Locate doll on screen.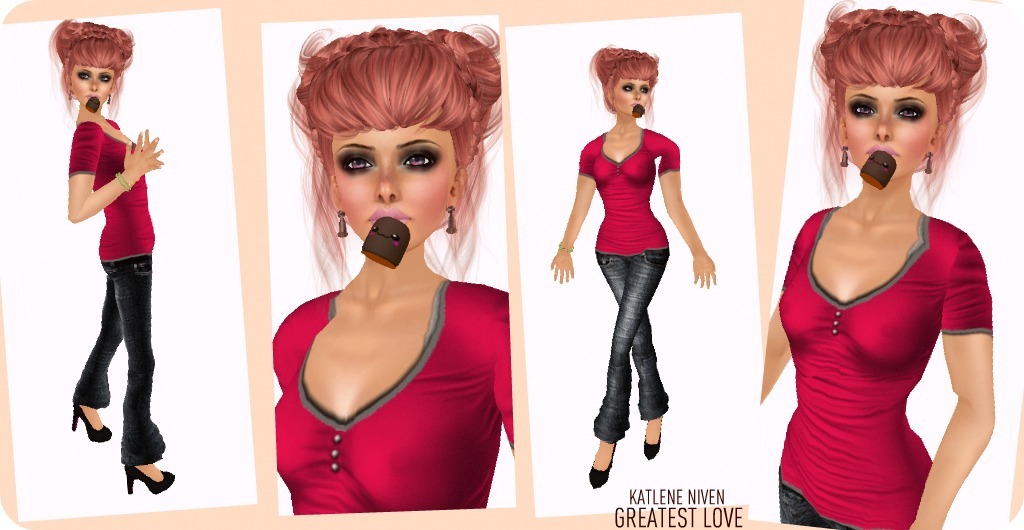
On screen at [x1=67, y1=17, x2=180, y2=496].
